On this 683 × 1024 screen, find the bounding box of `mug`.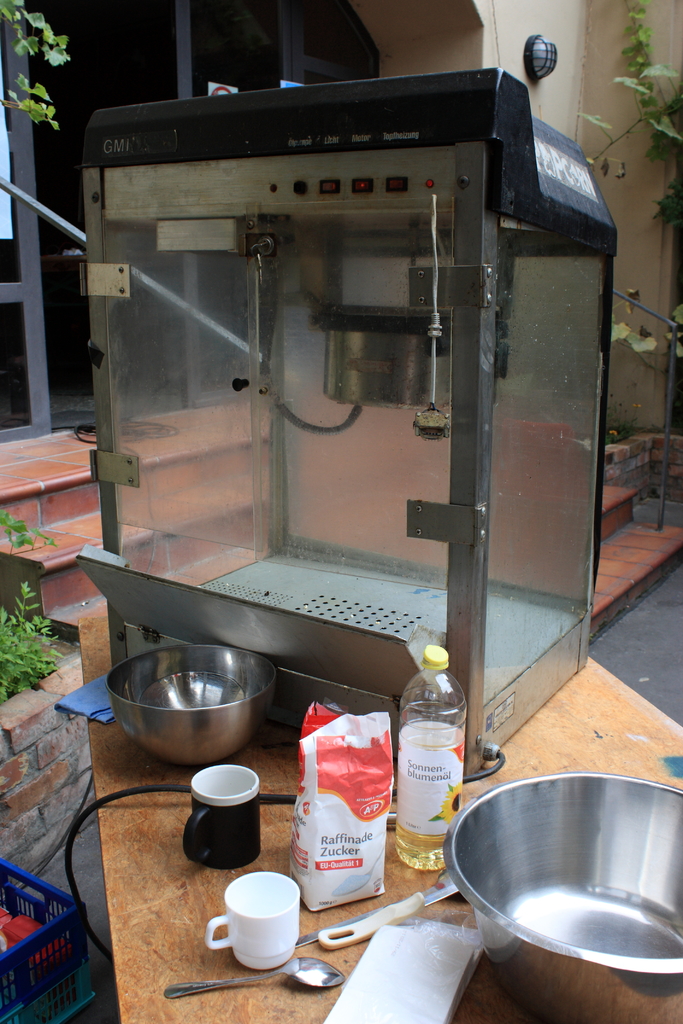
Bounding box: {"x1": 208, "y1": 874, "x2": 302, "y2": 968}.
